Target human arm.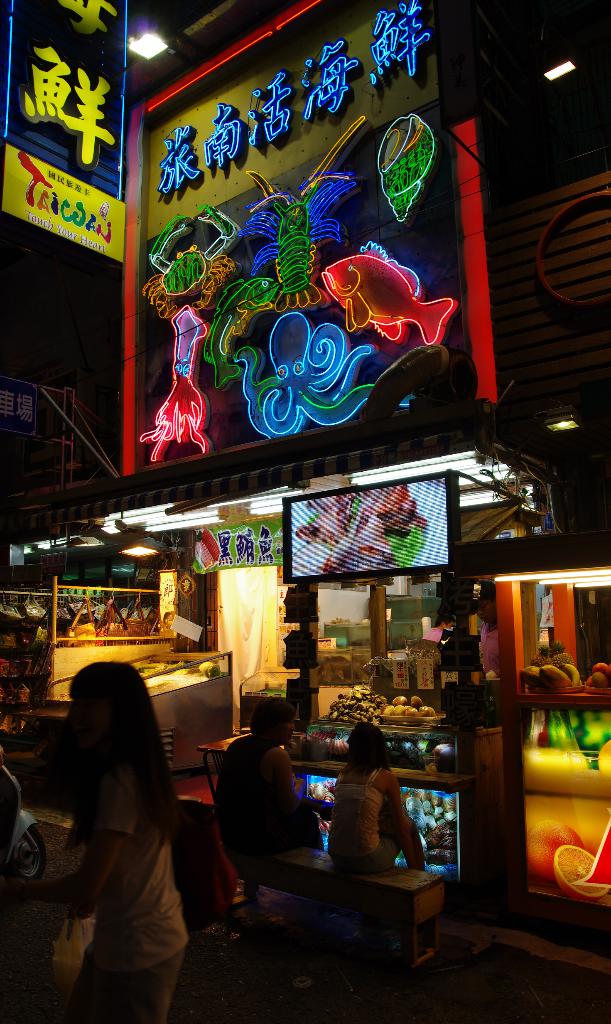
Target region: rect(267, 742, 297, 805).
